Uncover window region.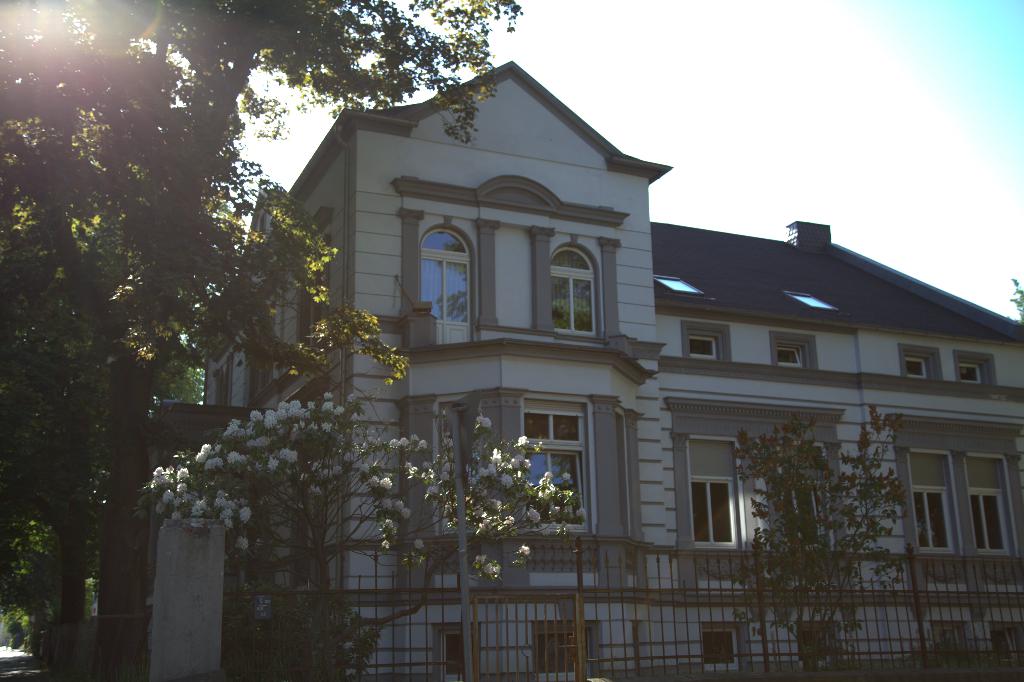
Uncovered: detection(420, 226, 483, 331).
